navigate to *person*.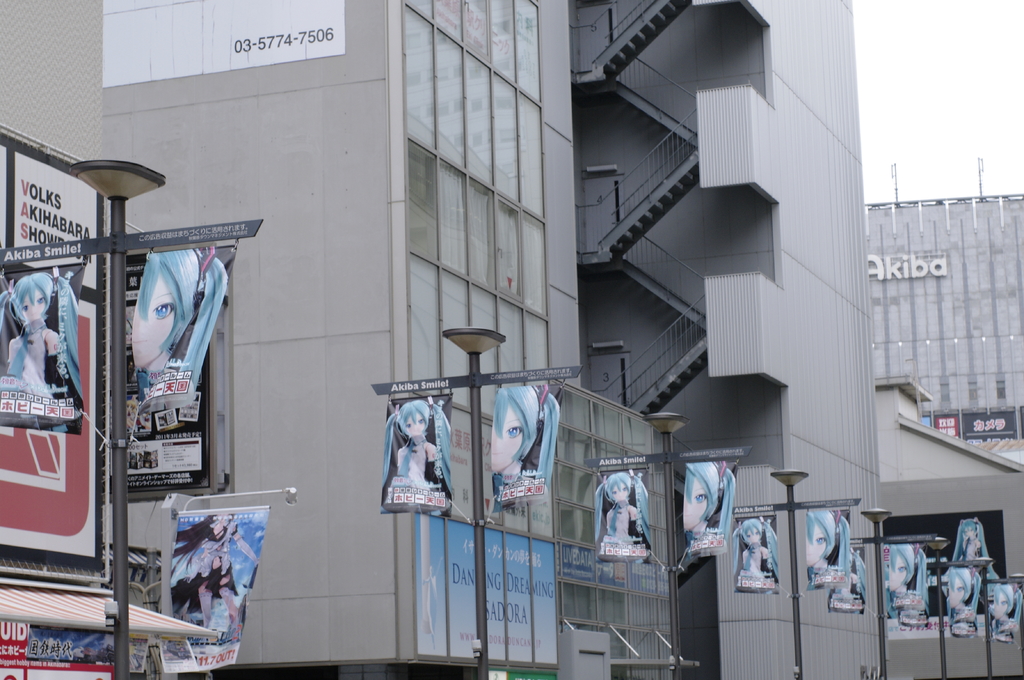
Navigation target: (left=595, top=468, right=654, bottom=546).
